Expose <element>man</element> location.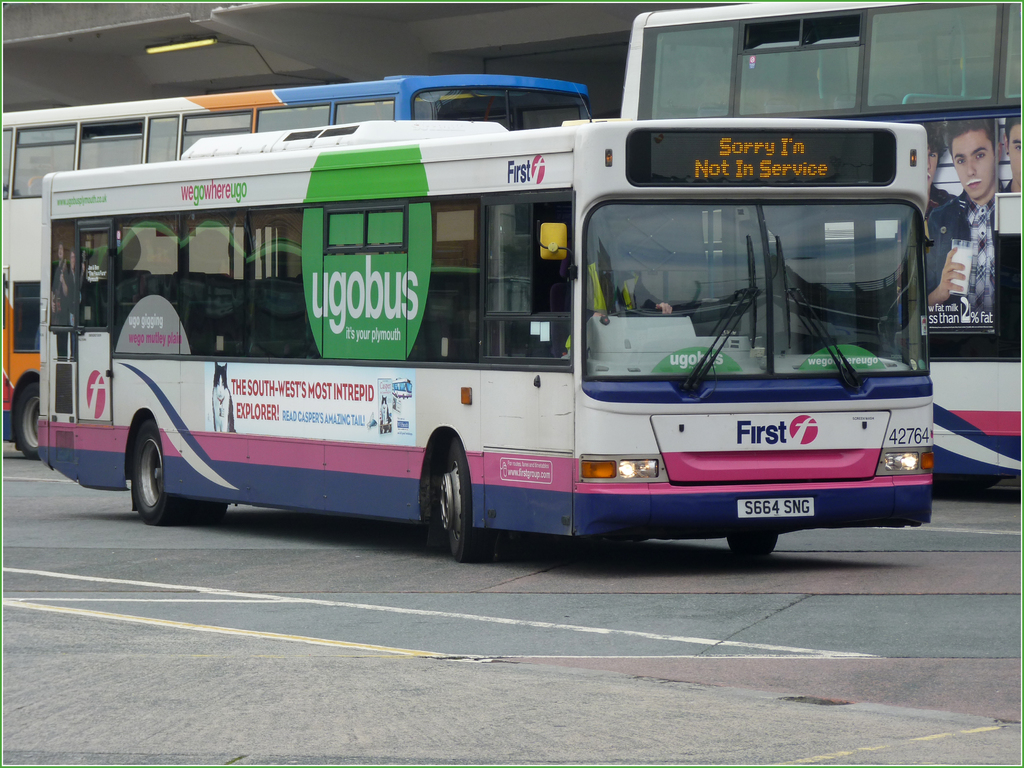
Exposed at 913:122:963:216.
